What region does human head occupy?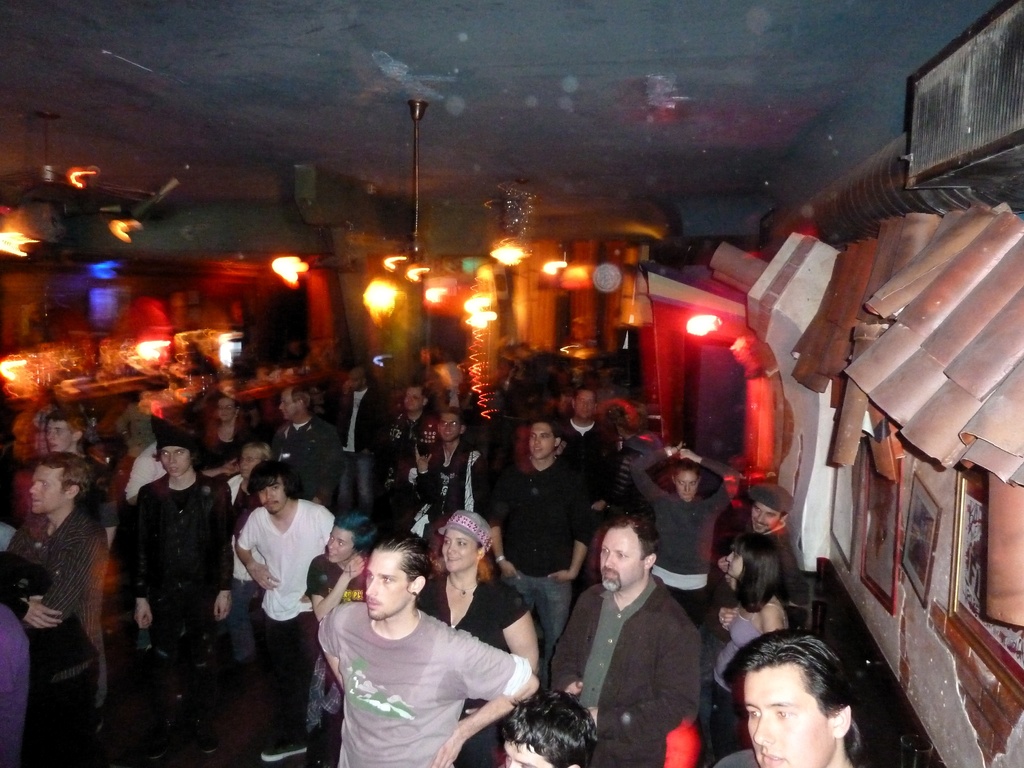
detection(673, 452, 704, 500).
